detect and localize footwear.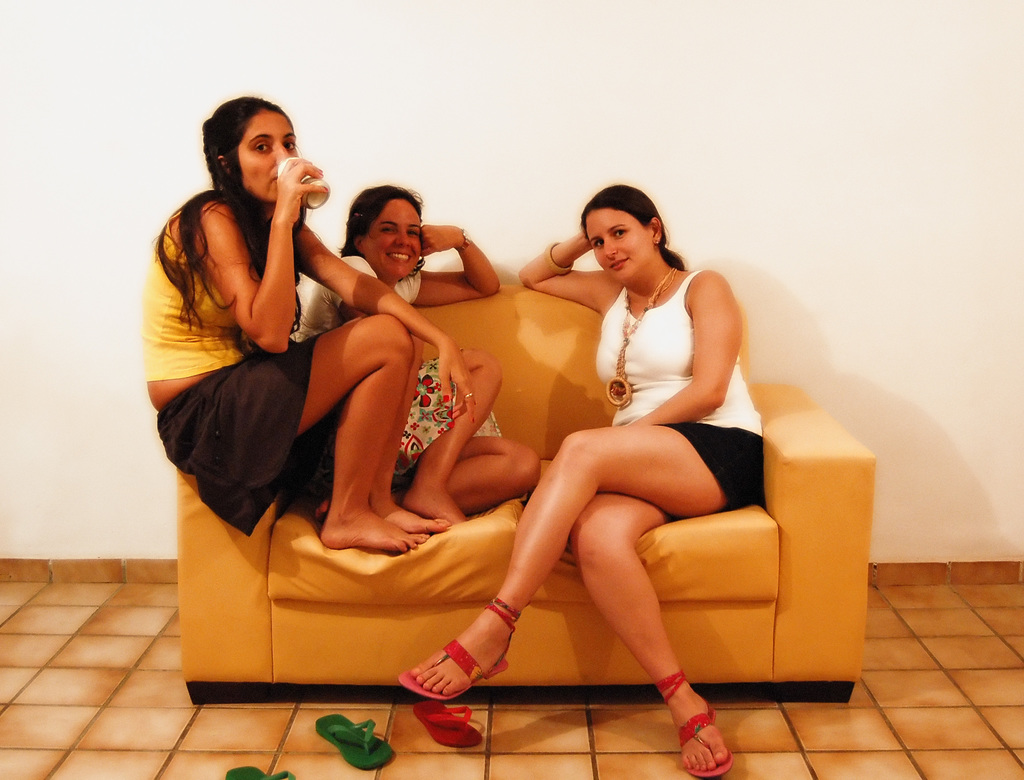
Localized at <region>317, 711, 392, 763</region>.
